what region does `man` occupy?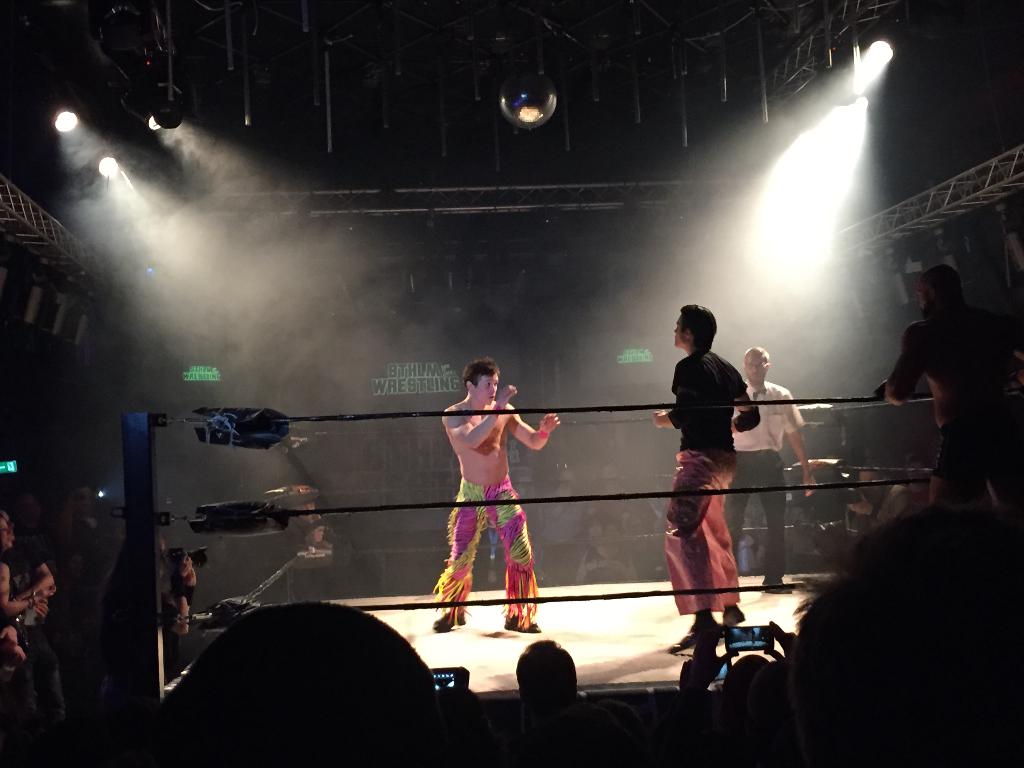
locate(728, 344, 821, 595).
